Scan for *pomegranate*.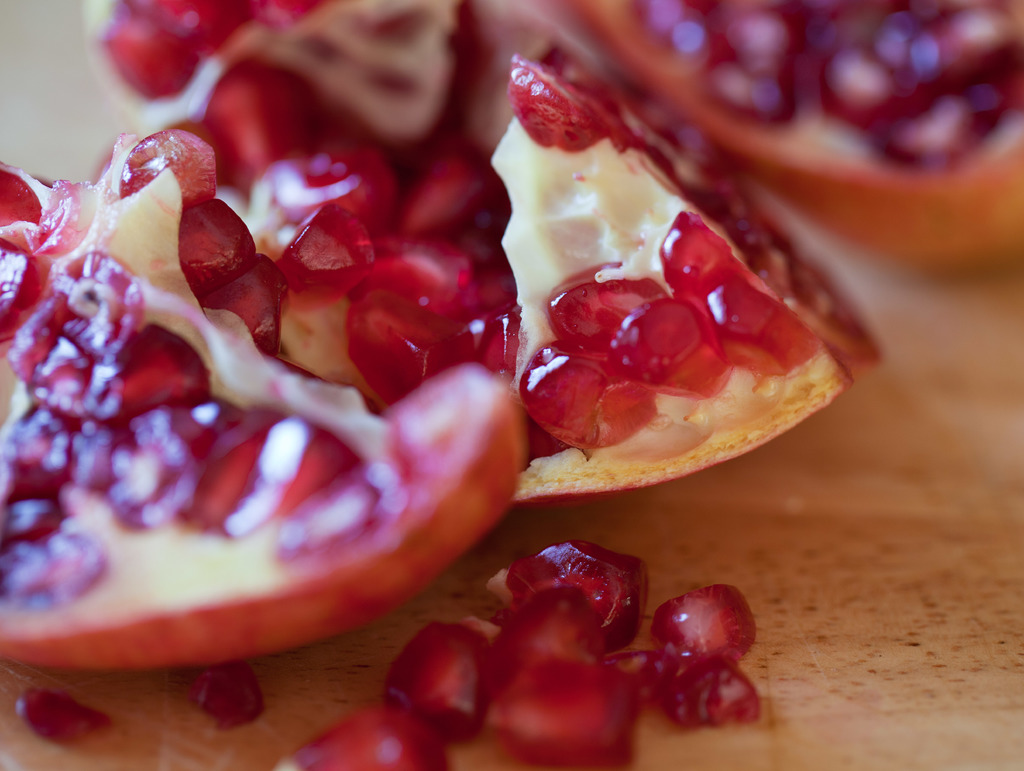
Scan result: crop(0, 0, 883, 672).
